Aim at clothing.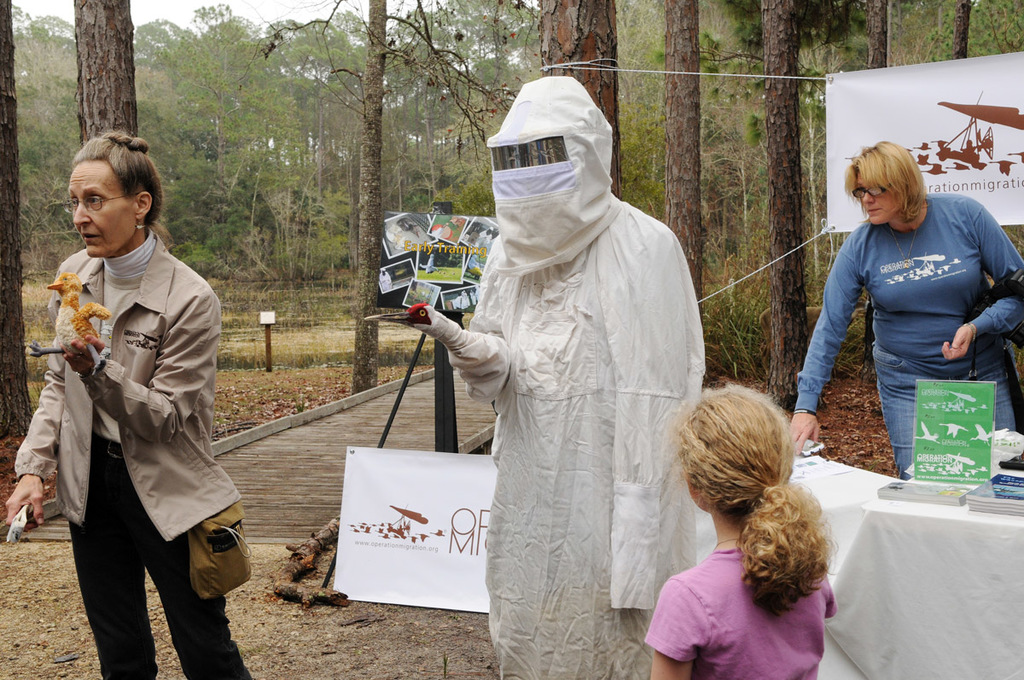
Aimed at 5/231/267/679.
